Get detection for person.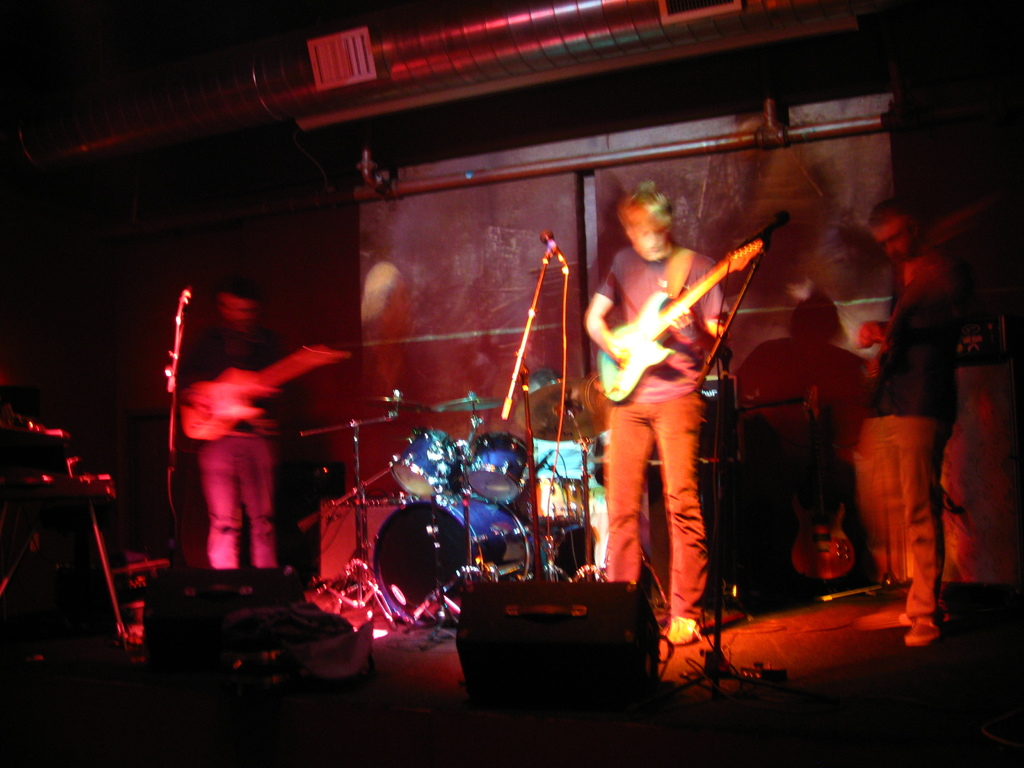
Detection: bbox=(849, 196, 967, 648).
